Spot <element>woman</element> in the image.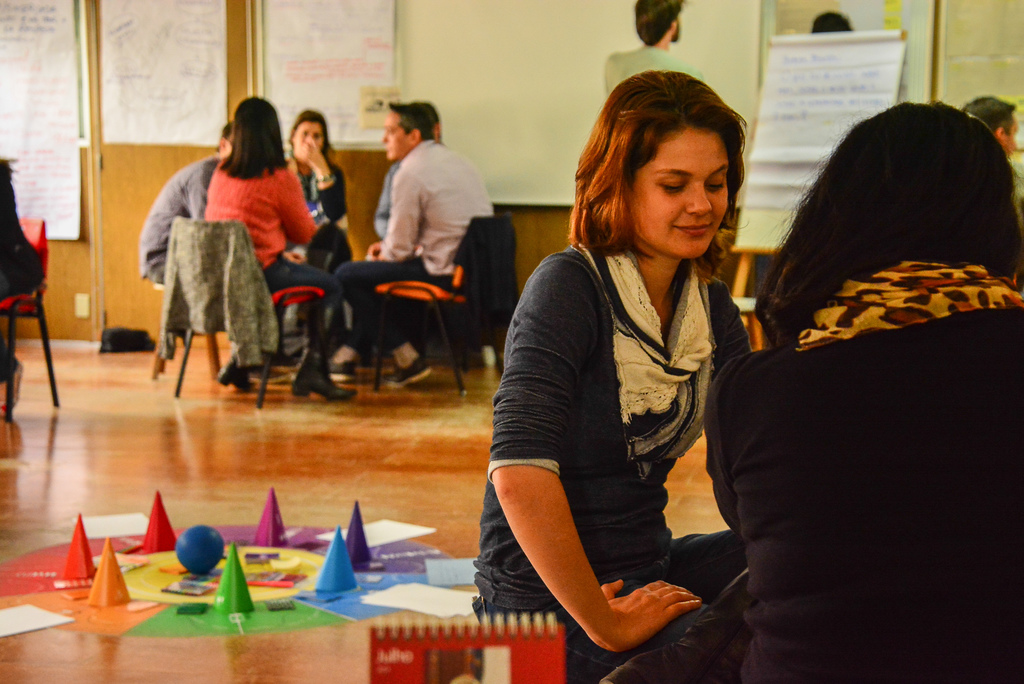
<element>woman</element> found at left=288, top=107, right=351, bottom=342.
